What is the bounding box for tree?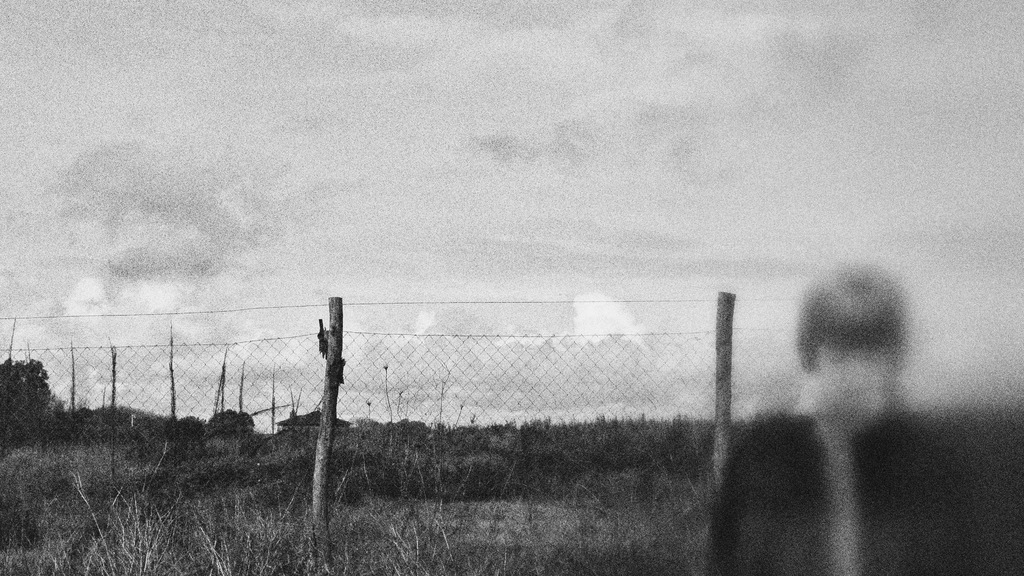
209, 408, 253, 451.
